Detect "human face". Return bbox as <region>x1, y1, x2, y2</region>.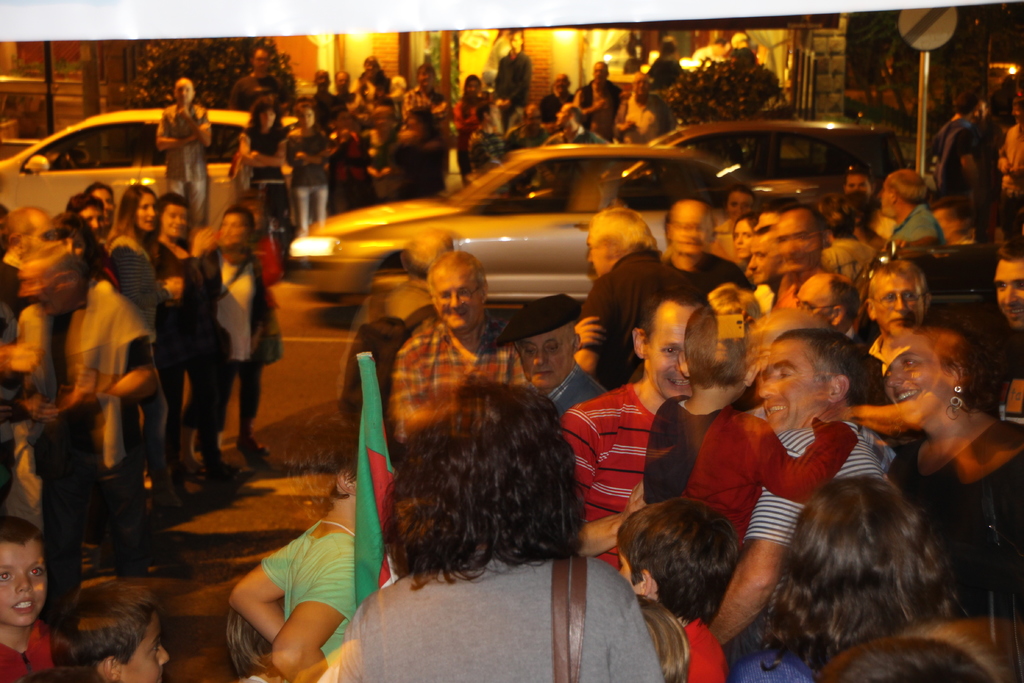
<region>517, 331, 568, 390</region>.
